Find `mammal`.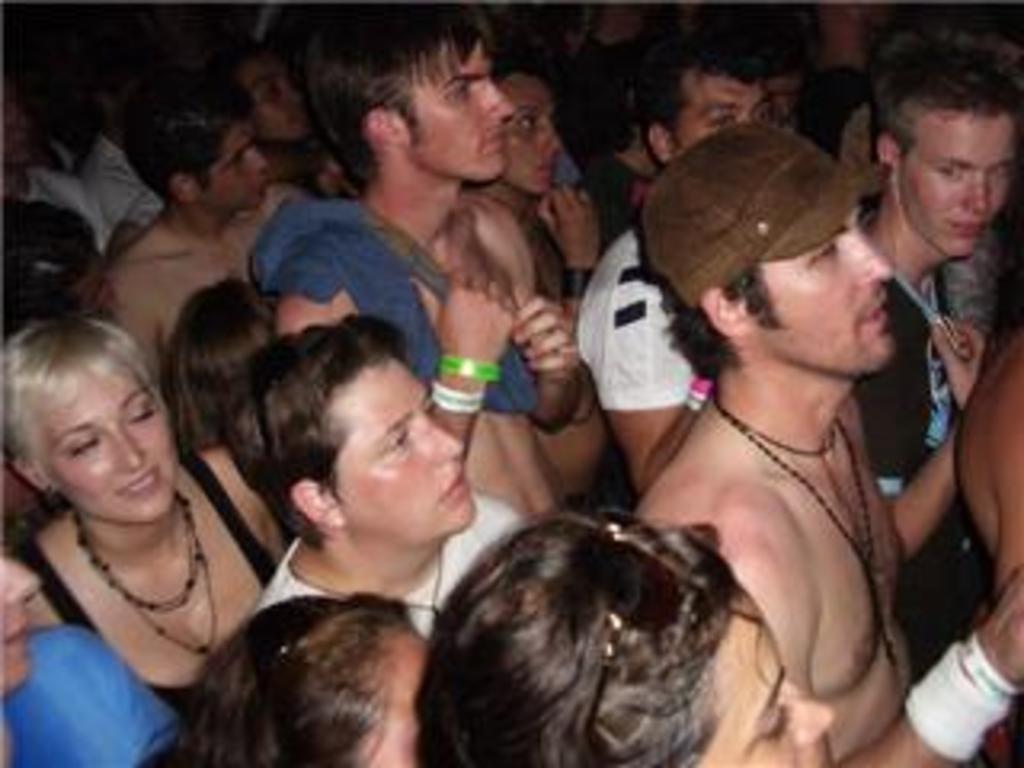
{"x1": 0, "y1": 234, "x2": 291, "y2": 701}.
